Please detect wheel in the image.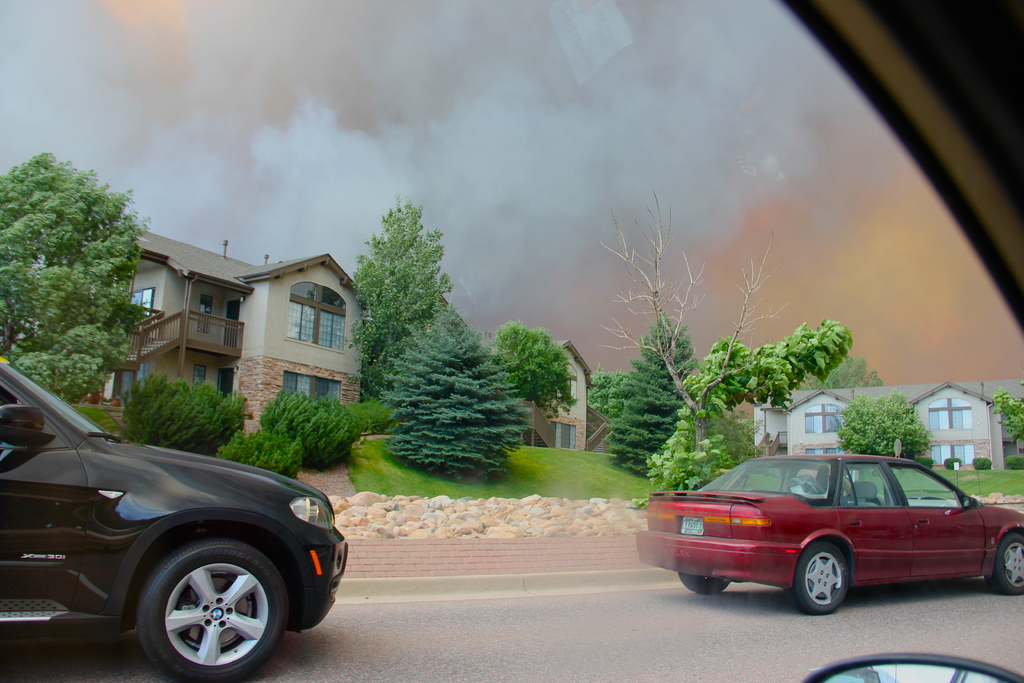
bbox(116, 532, 300, 659).
